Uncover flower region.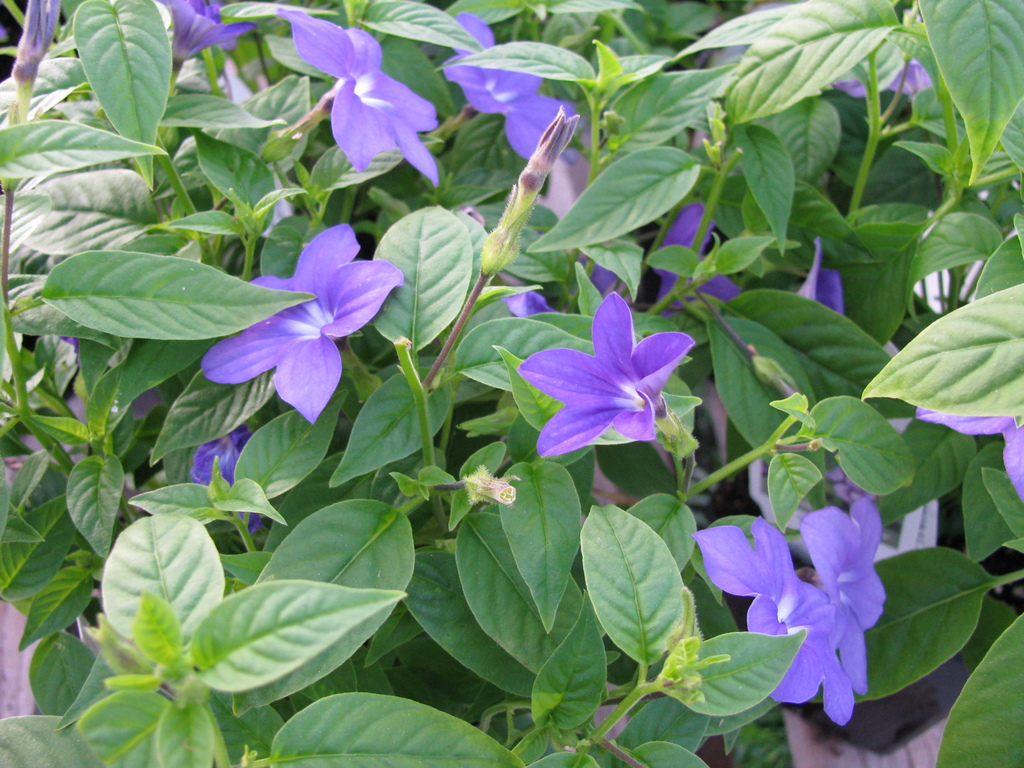
Uncovered: [792,232,858,314].
